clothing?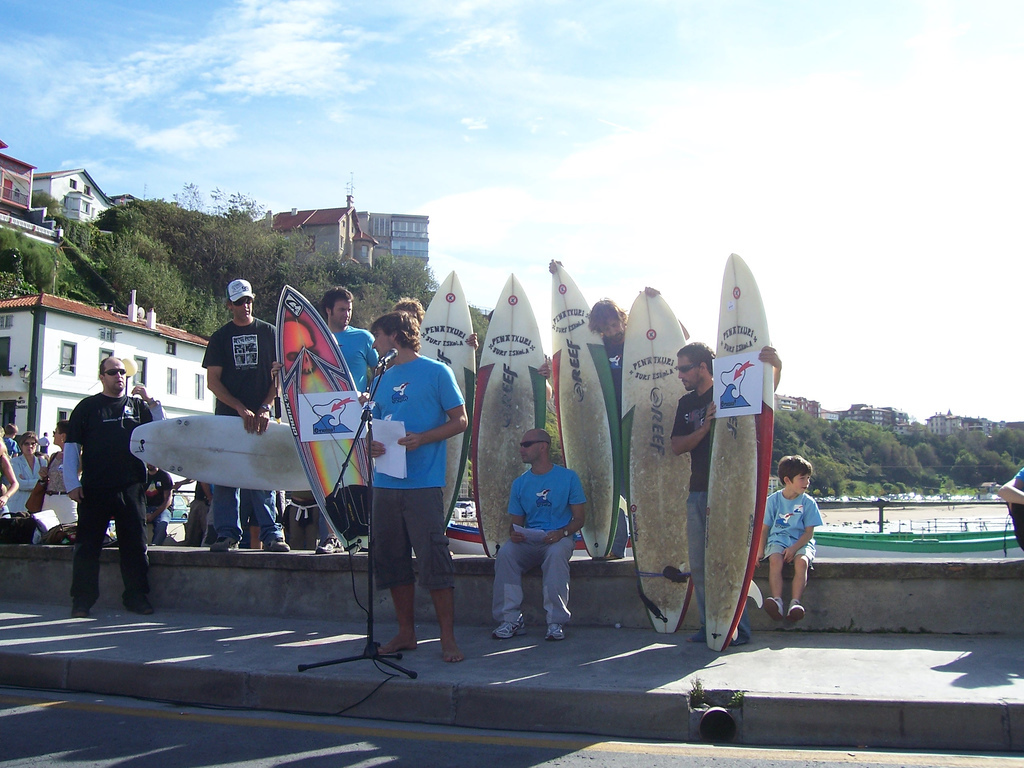
detection(200, 307, 288, 540)
